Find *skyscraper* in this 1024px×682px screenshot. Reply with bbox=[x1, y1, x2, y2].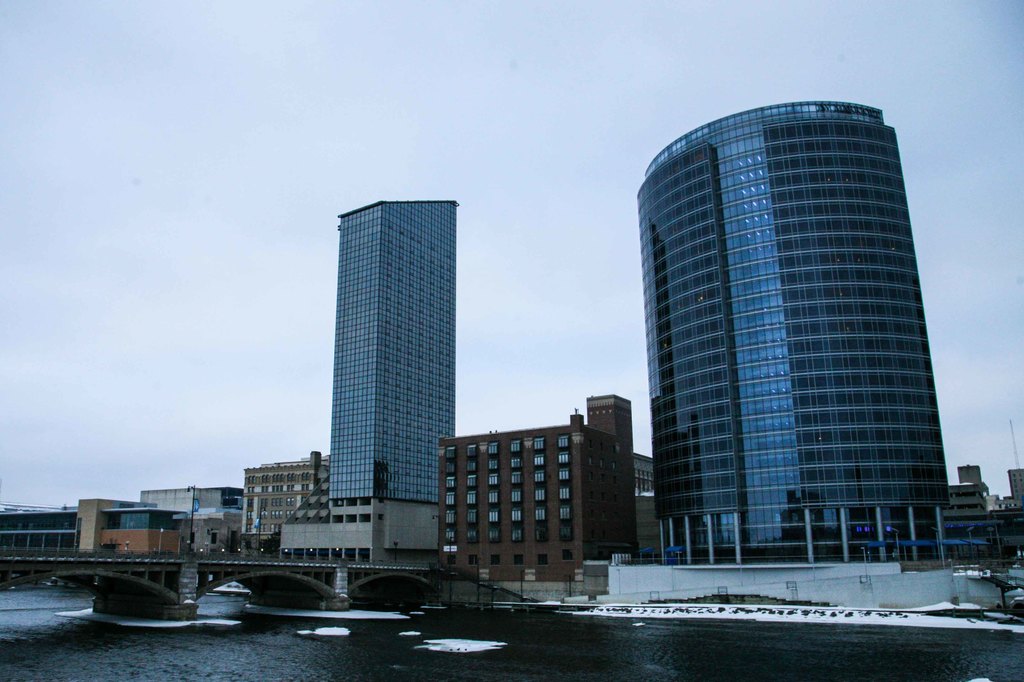
bbox=[294, 176, 483, 582].
